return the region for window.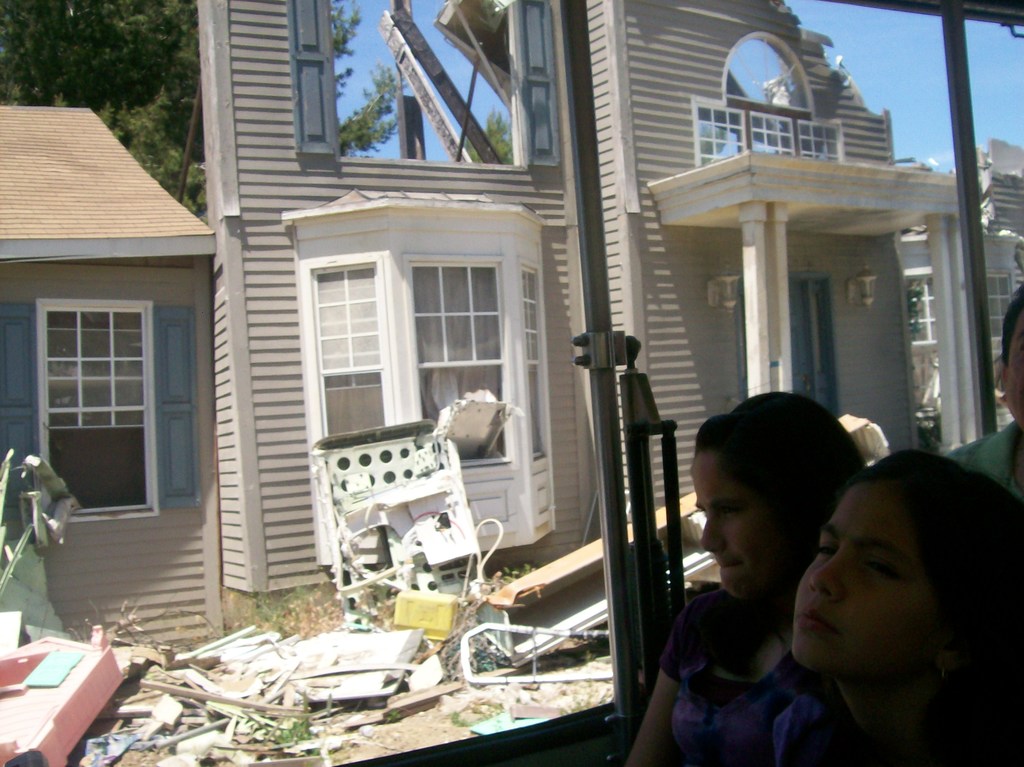
box=[294, 0, 561, 183].
